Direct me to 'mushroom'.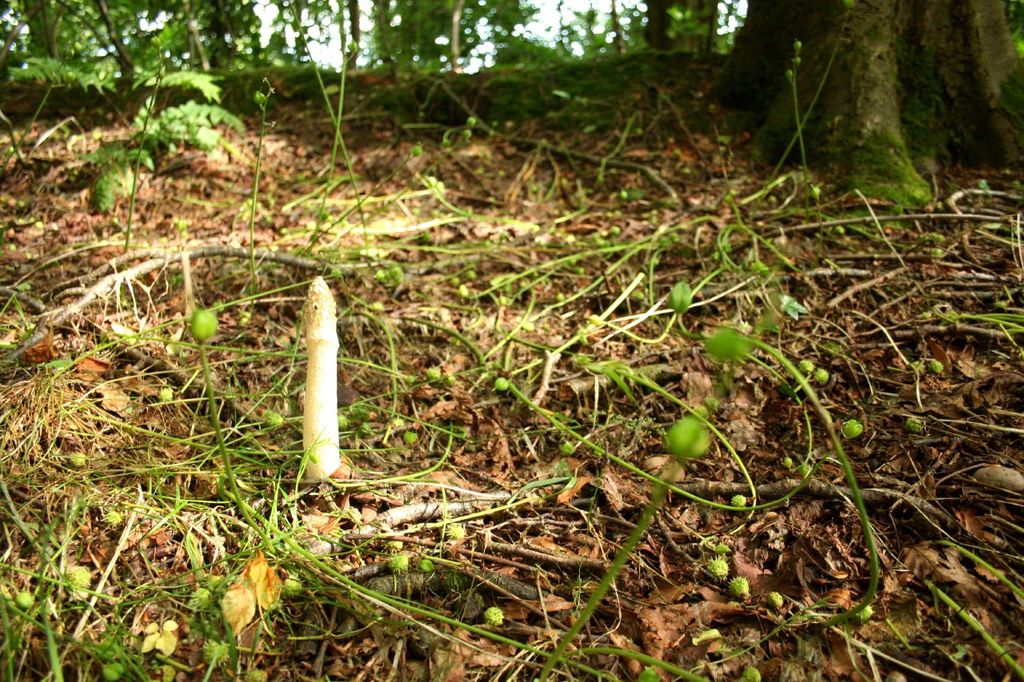
Direction: (277, 302, 353, 484).
